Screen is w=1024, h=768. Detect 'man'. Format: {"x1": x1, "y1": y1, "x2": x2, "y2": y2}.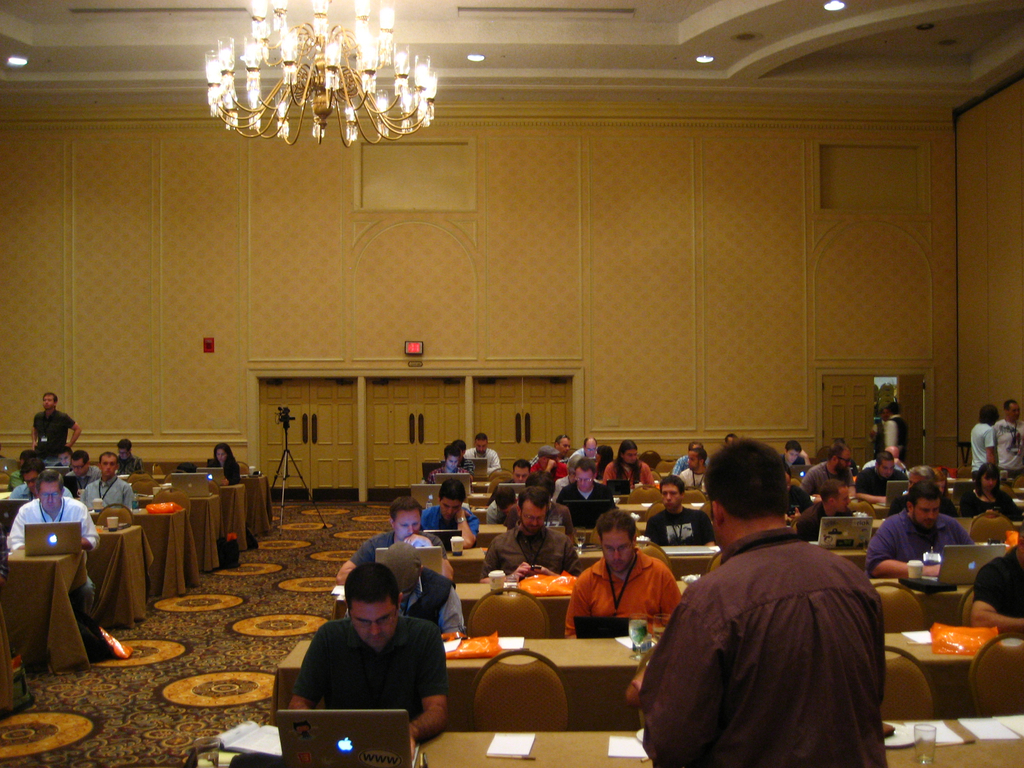
{"x1": 970, "y1": 402, "x2": 999, "y2": 481}.
